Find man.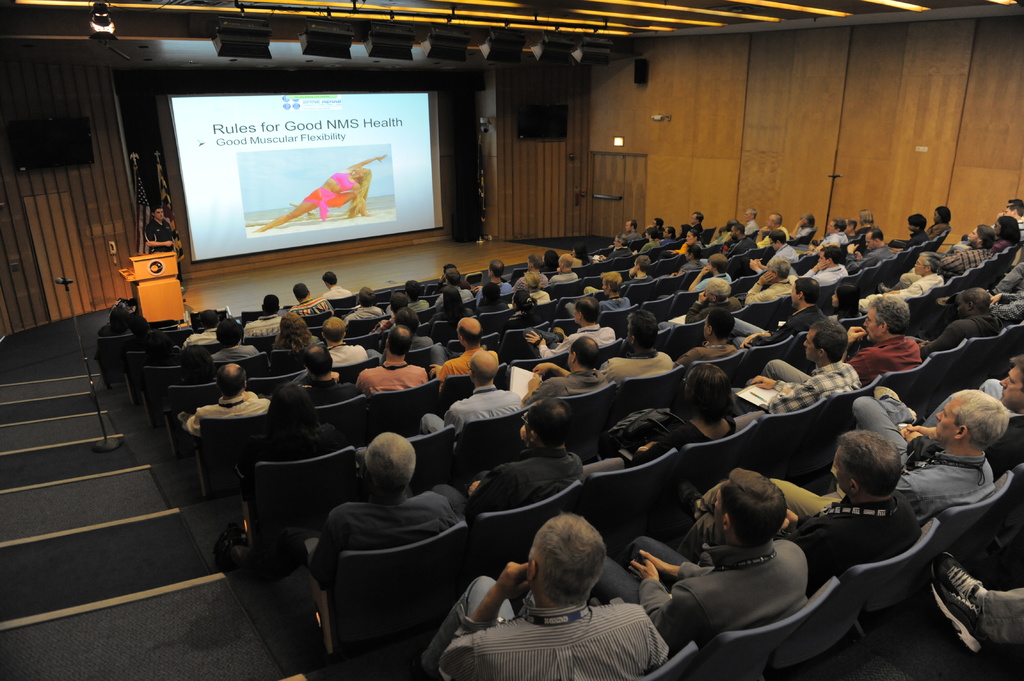
left=317, top=315, right=369, bottom=367.
